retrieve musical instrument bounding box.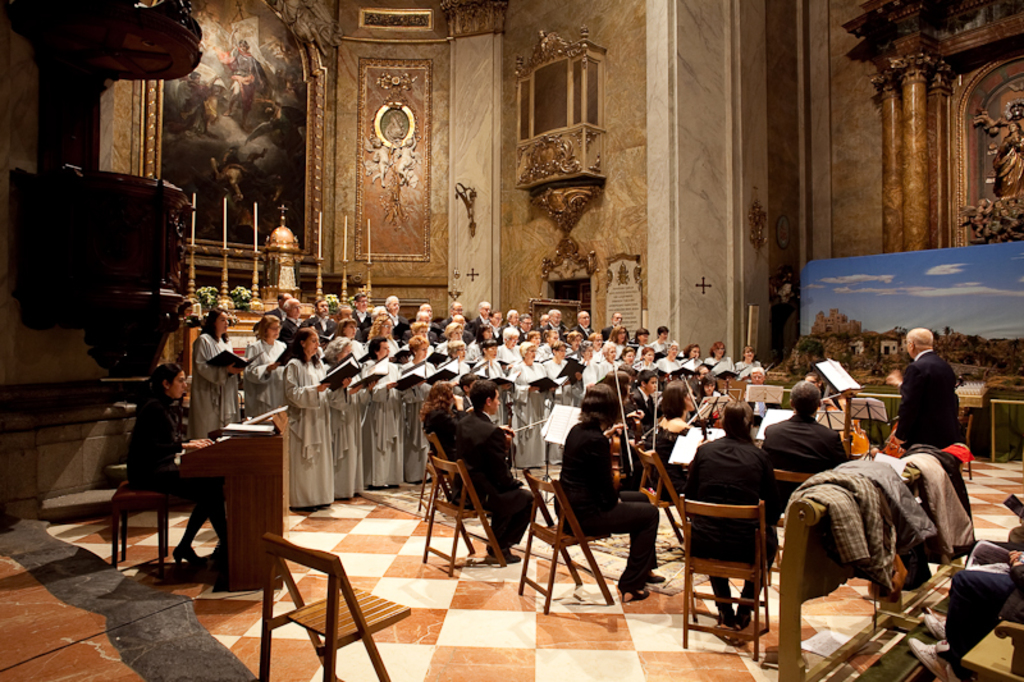
Bounding box: BBox(608, 357, 646, 495).
